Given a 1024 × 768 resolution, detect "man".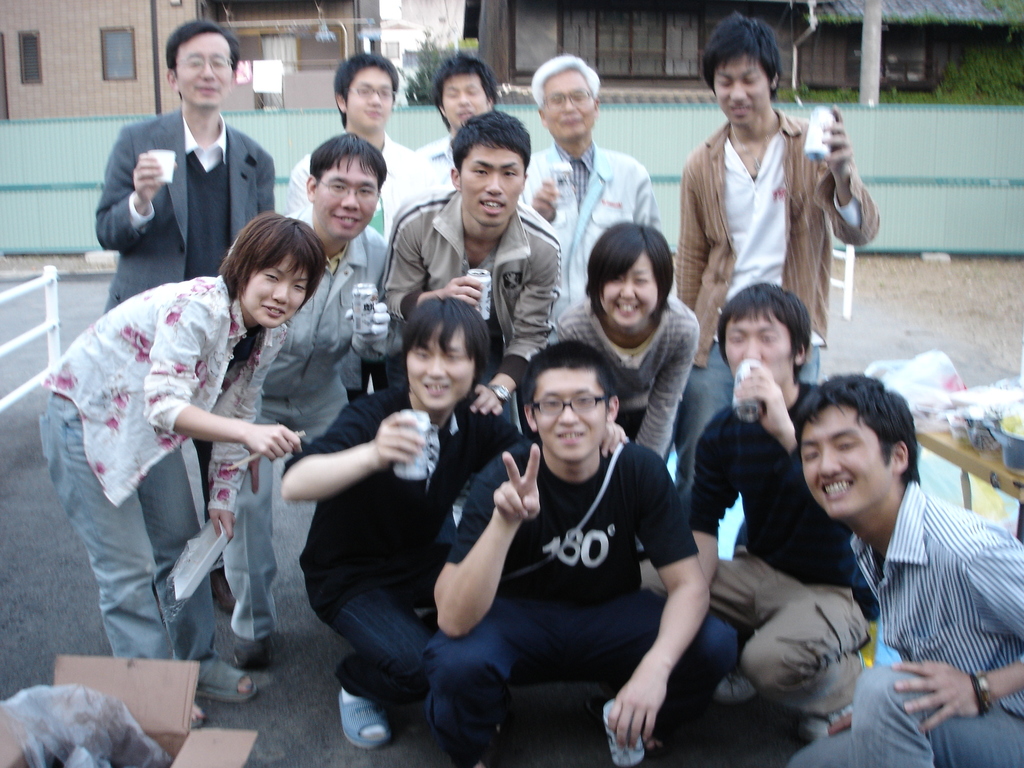
93:18:276:310.
